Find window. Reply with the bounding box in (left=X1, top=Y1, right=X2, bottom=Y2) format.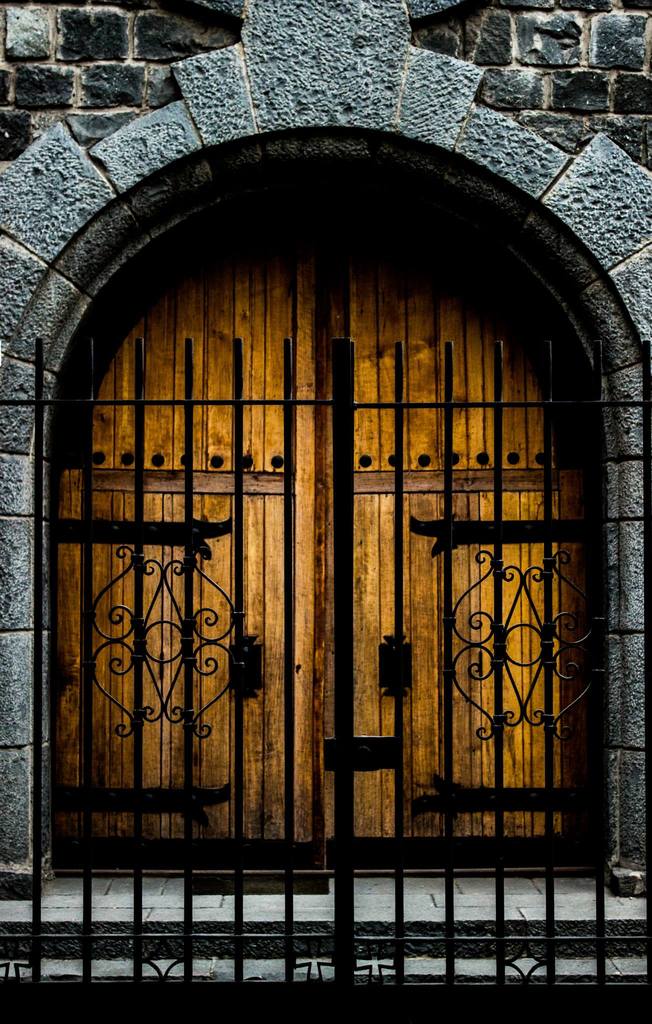
(left=8, top=180, right=596, bottom=871).
